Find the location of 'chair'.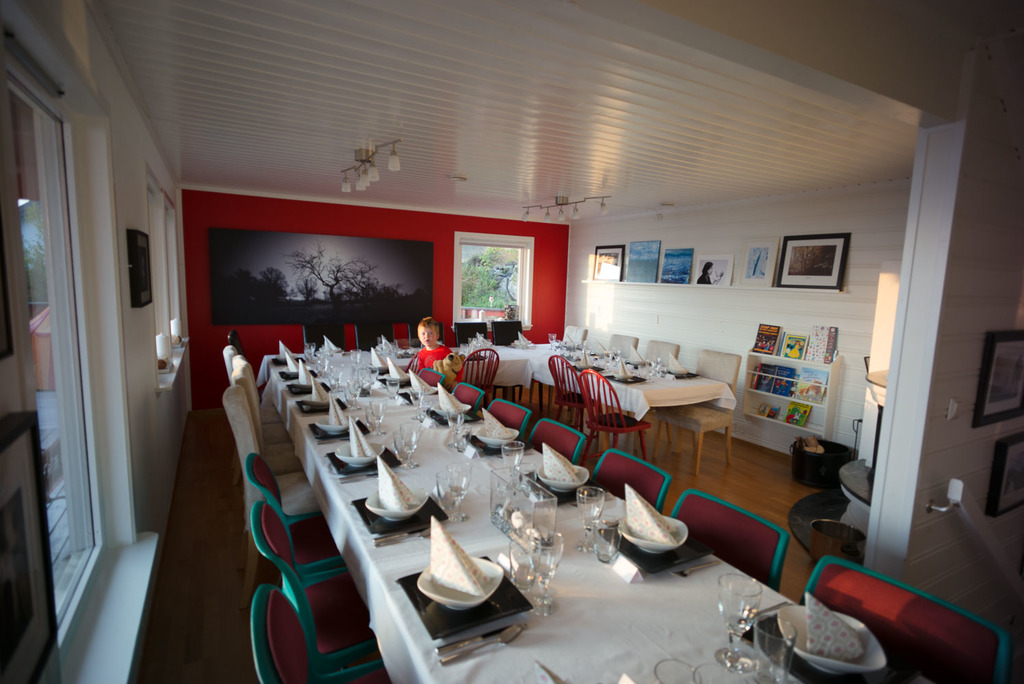
Location: [left=661, top=347, right=738, bottom=484].
